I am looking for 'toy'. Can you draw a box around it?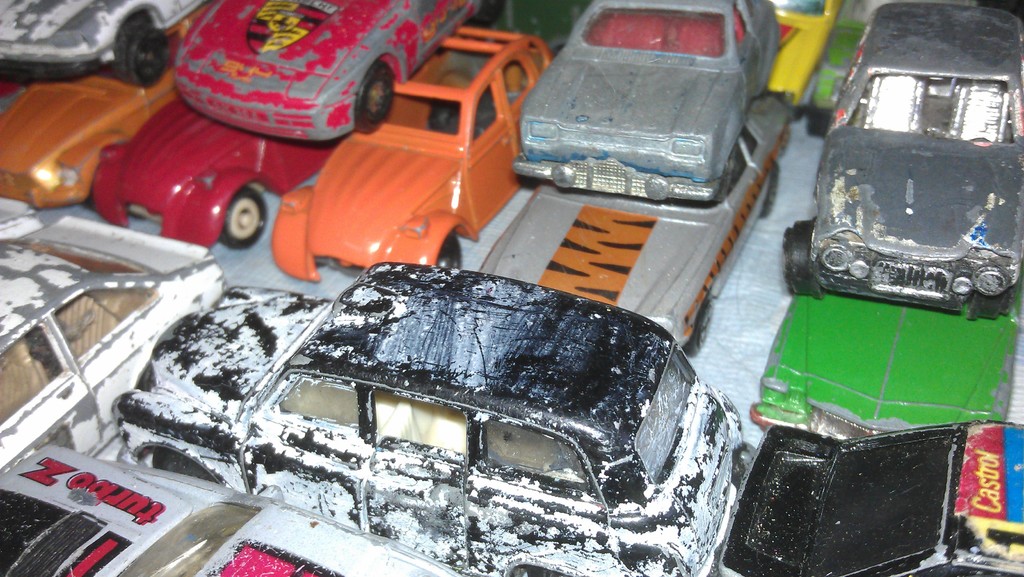
Sure, the bounding box is locate(747, 285, 1019, 453).
